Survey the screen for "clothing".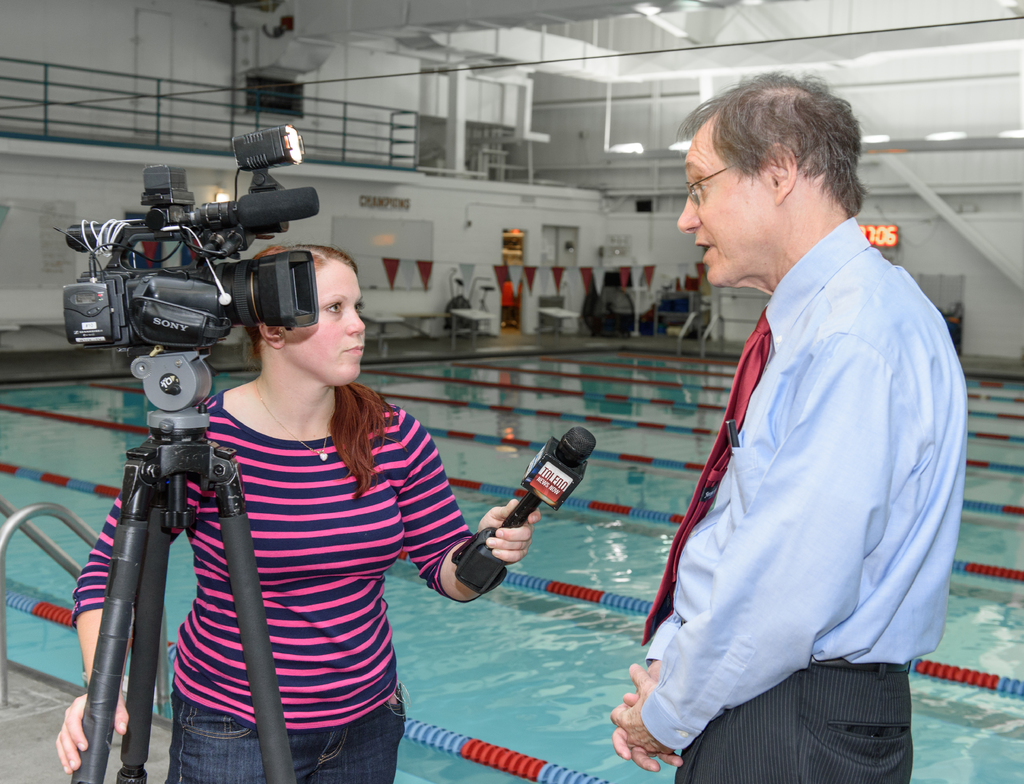
Survey found: box(639, 179, 950, 772).
